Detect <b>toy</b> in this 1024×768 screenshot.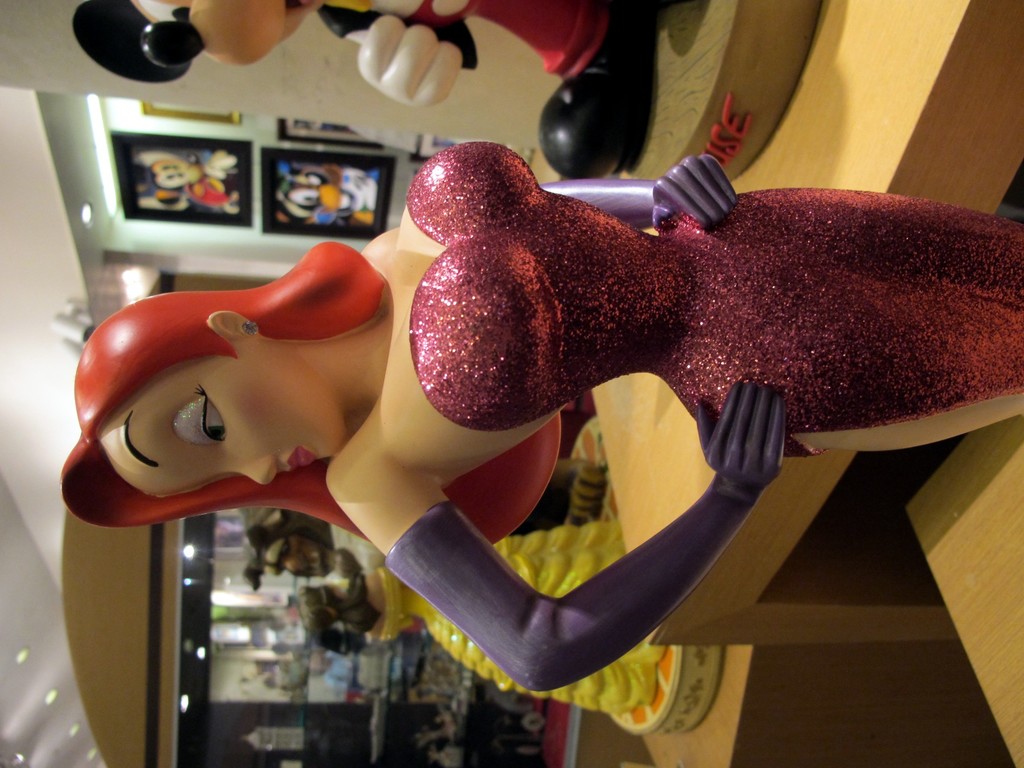
Detection: <region>68, 0, 676, 173</region>.
